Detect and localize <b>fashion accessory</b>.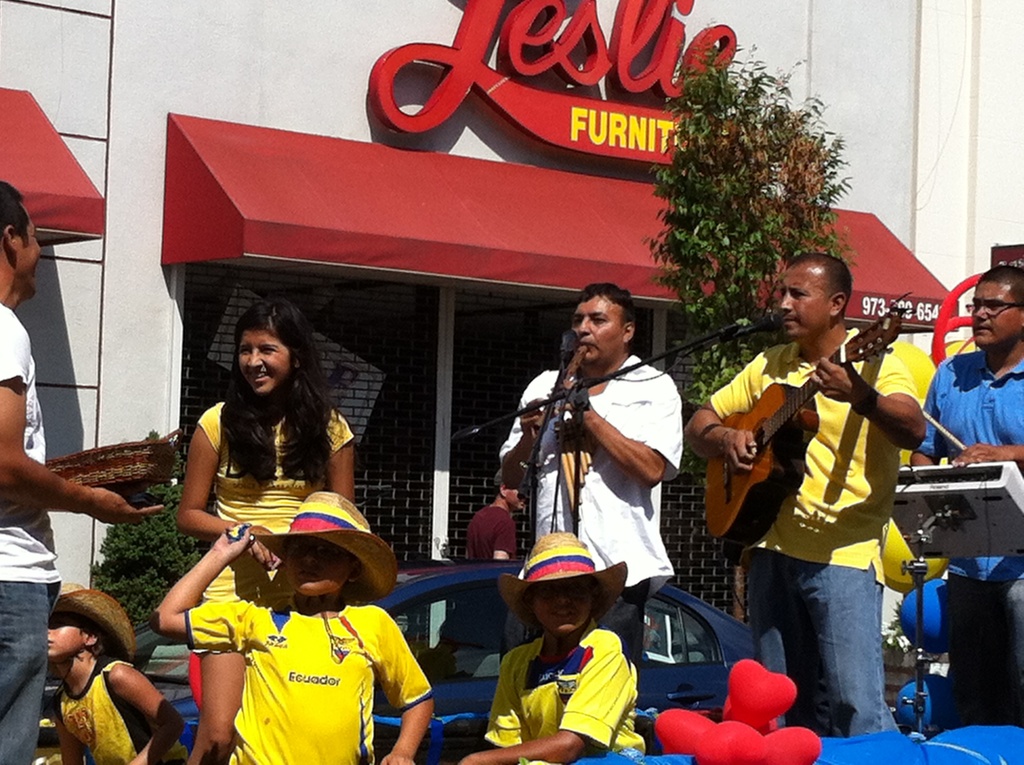
Localized at {"x1": 57, "y1": 580, "x2": 135, "y2": 658}.
